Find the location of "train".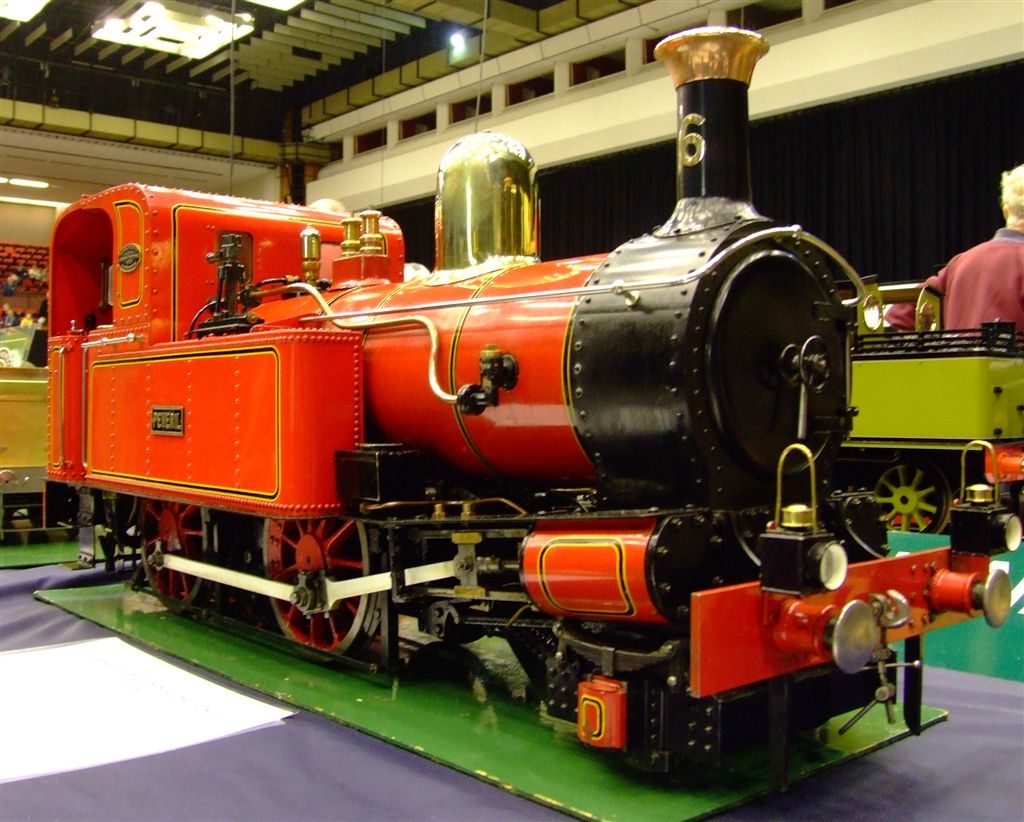
Location: region(41, 25, 1019, 773).
